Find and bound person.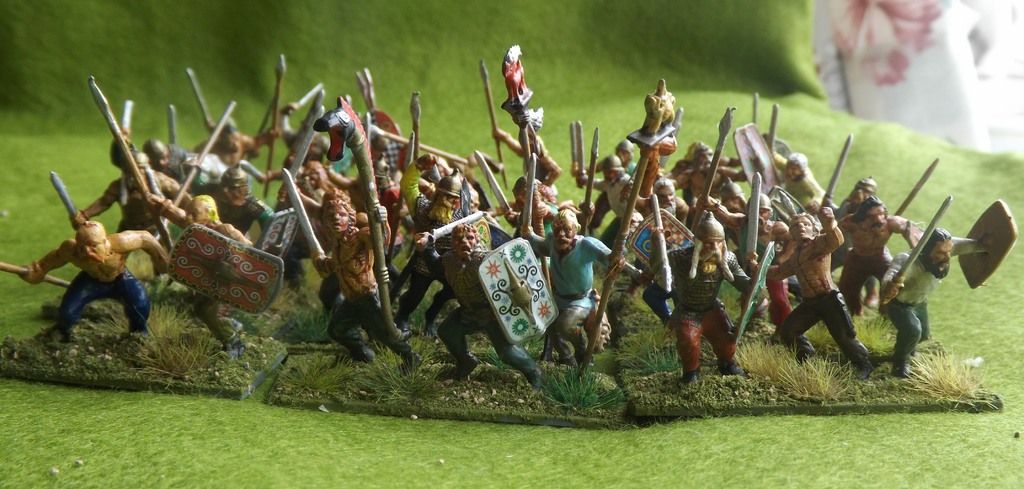
Bound: (301,192,428,372).
